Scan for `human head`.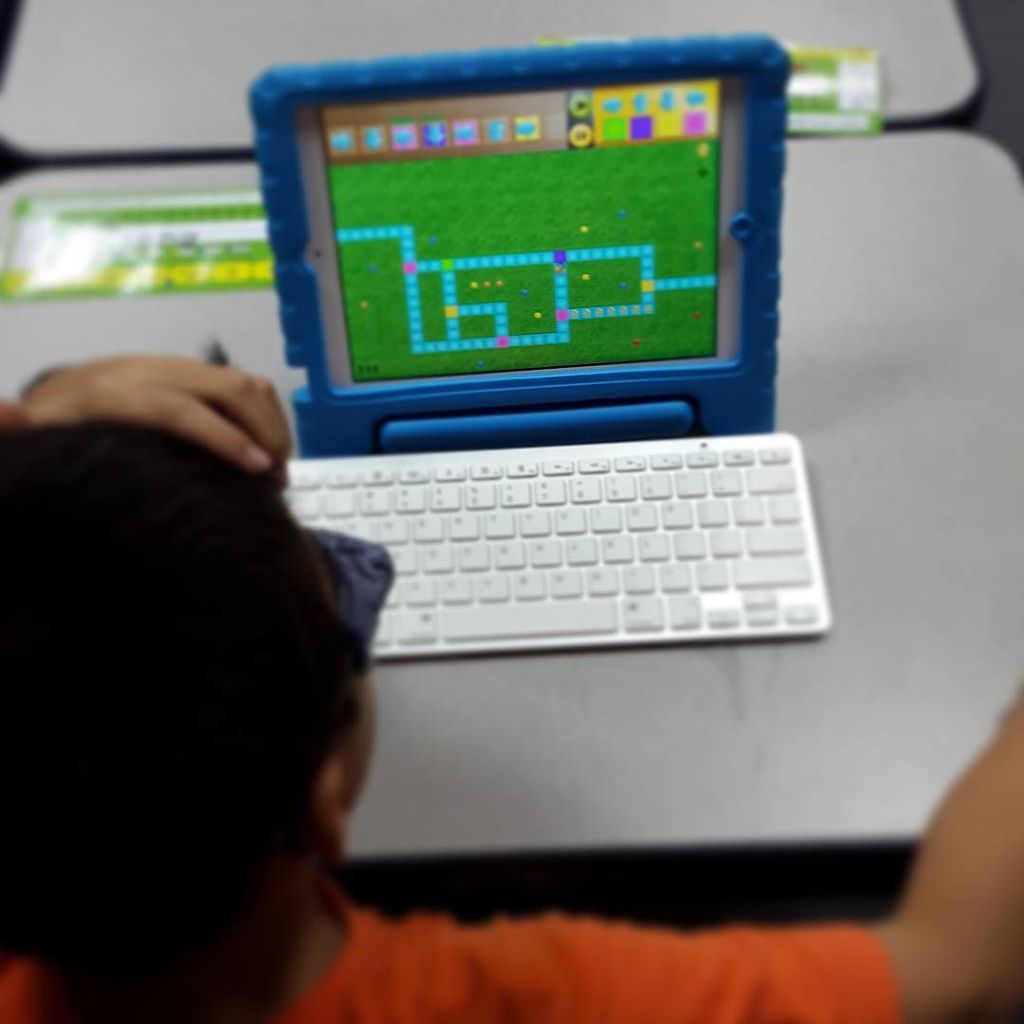
Scan result: x1=0, y1=326, x2=386, y2=1023.
